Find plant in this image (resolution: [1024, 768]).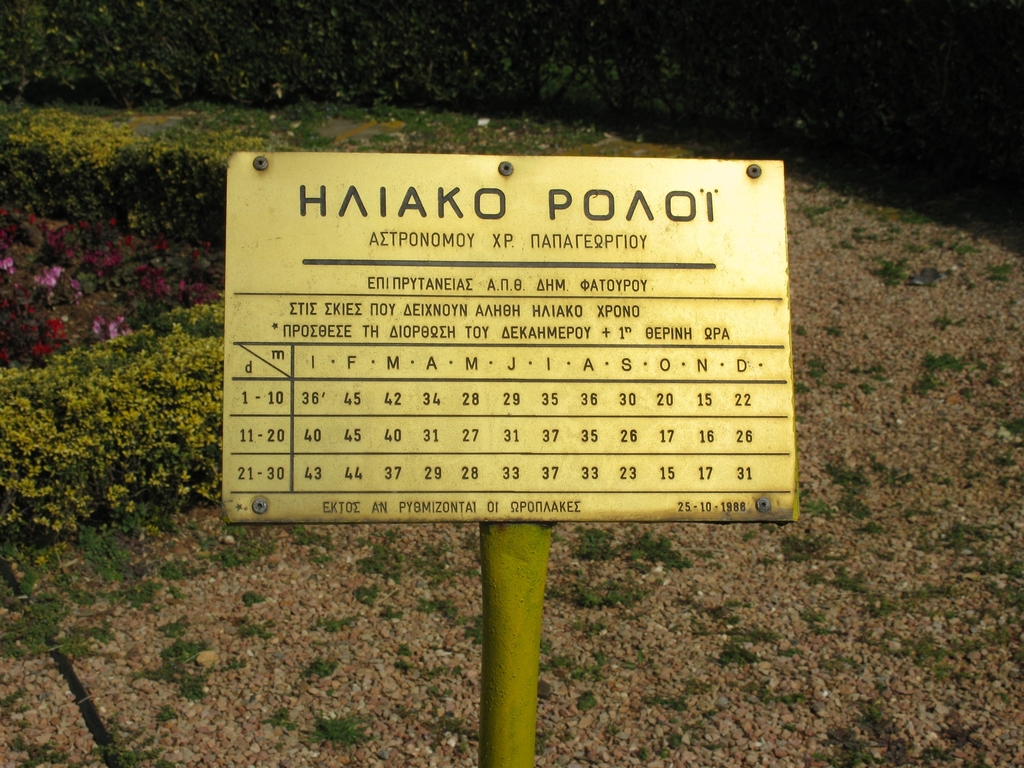
bbox(0, 541, 48, 593).
